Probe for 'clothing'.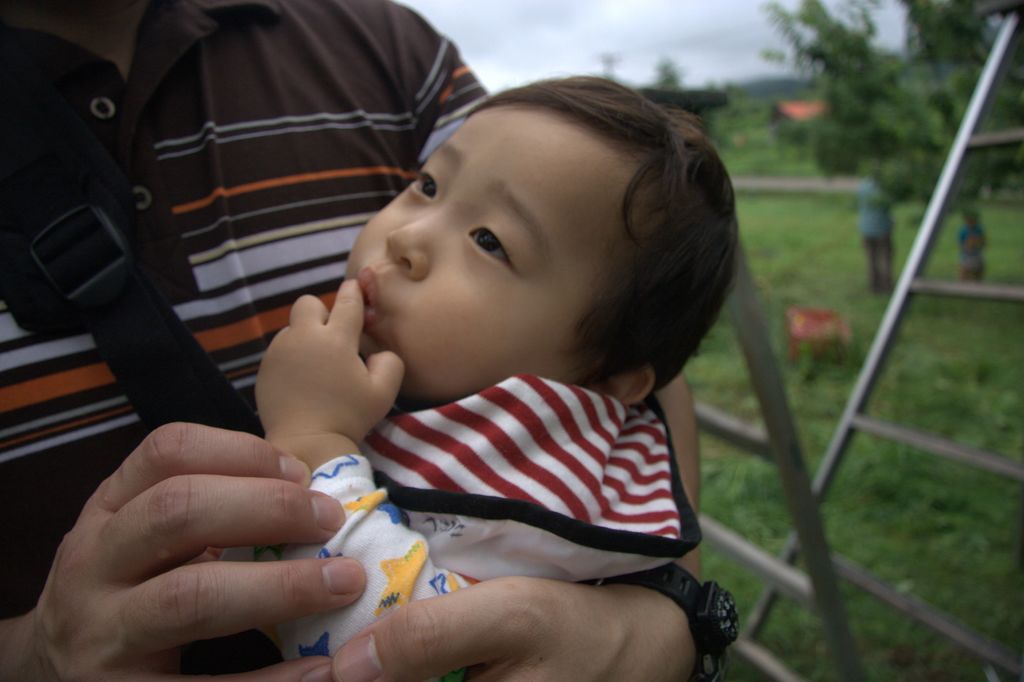
Probe result: detection(0, 0, 490, 676).
